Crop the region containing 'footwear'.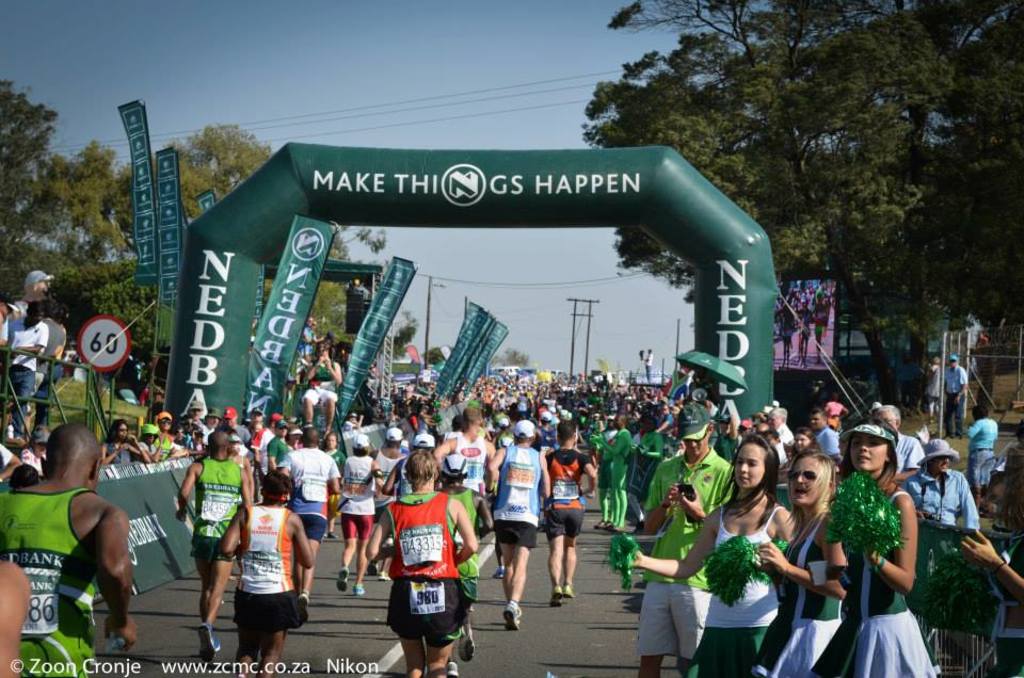
Crop region: l=503, t=603, r=519, b=633.
